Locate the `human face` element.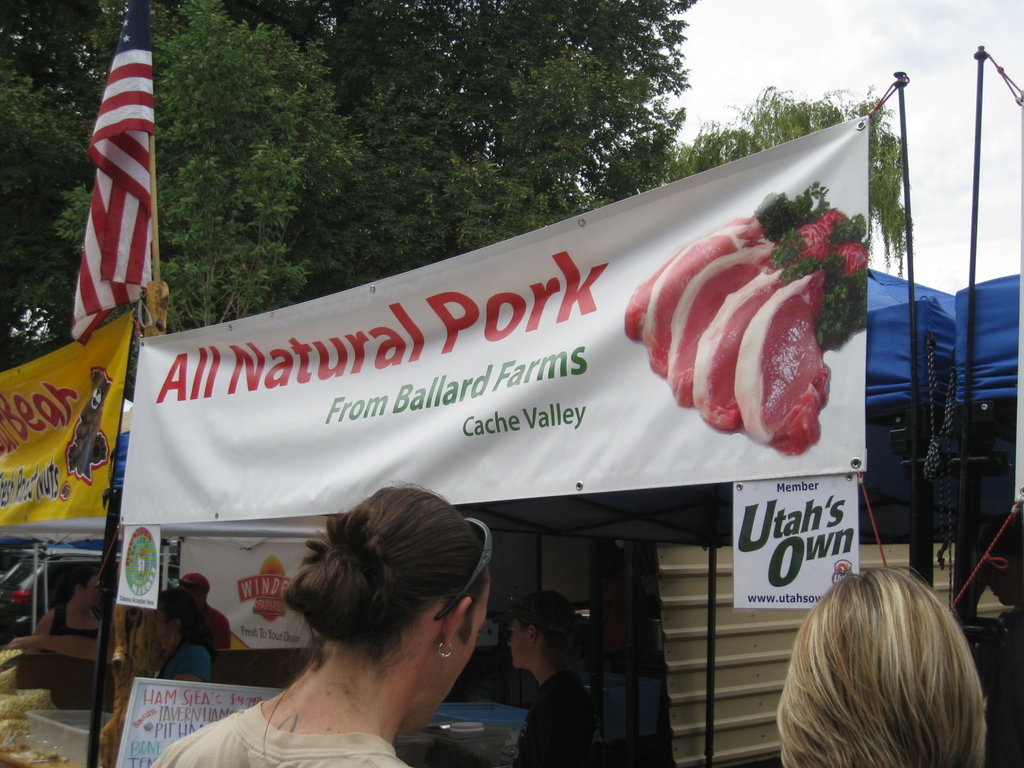
Element bbox: {"left": 420, "top": 590, "right": 492, "bottom": 737}.
